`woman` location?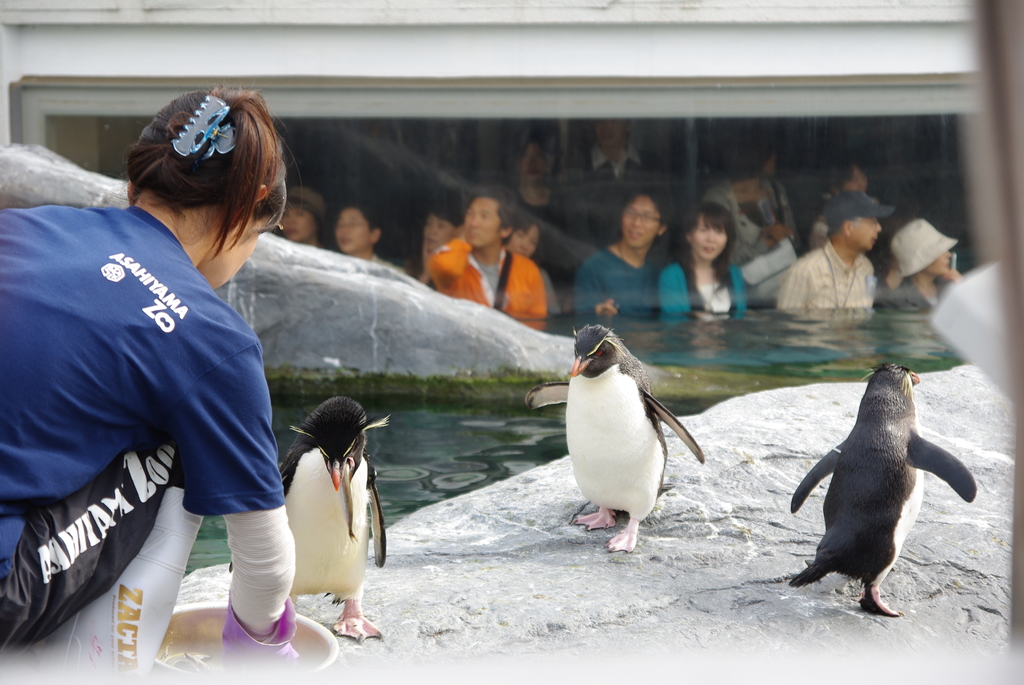
655 196 750 325
